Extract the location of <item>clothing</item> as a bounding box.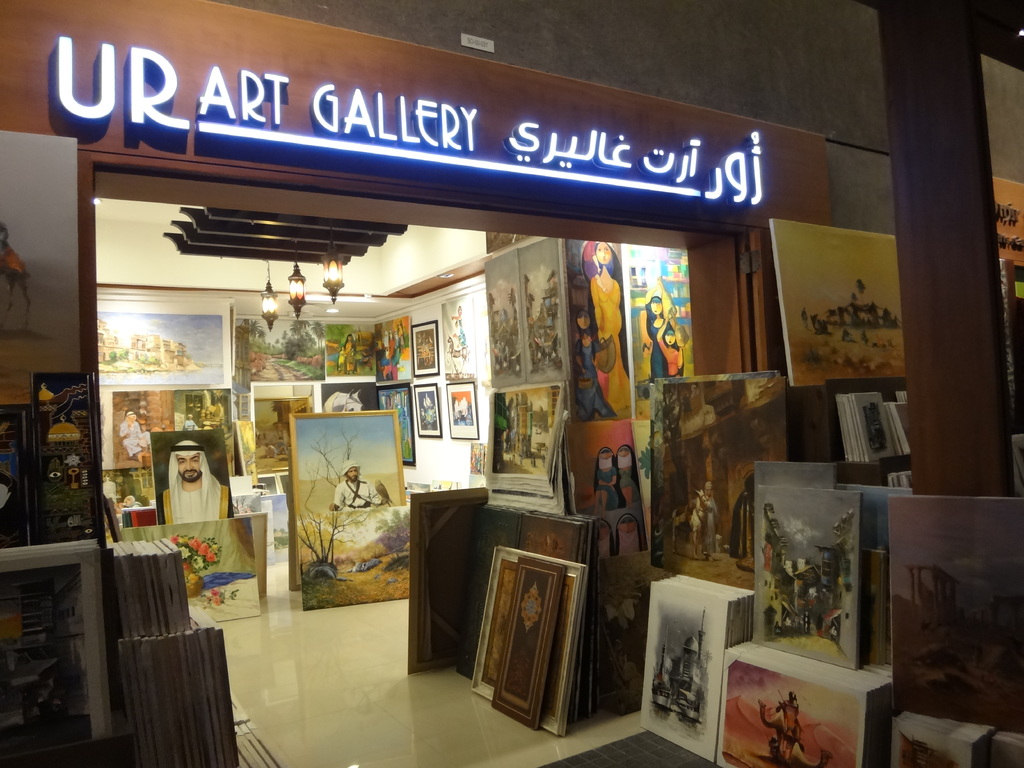
region(119, 419, 151, 458).
